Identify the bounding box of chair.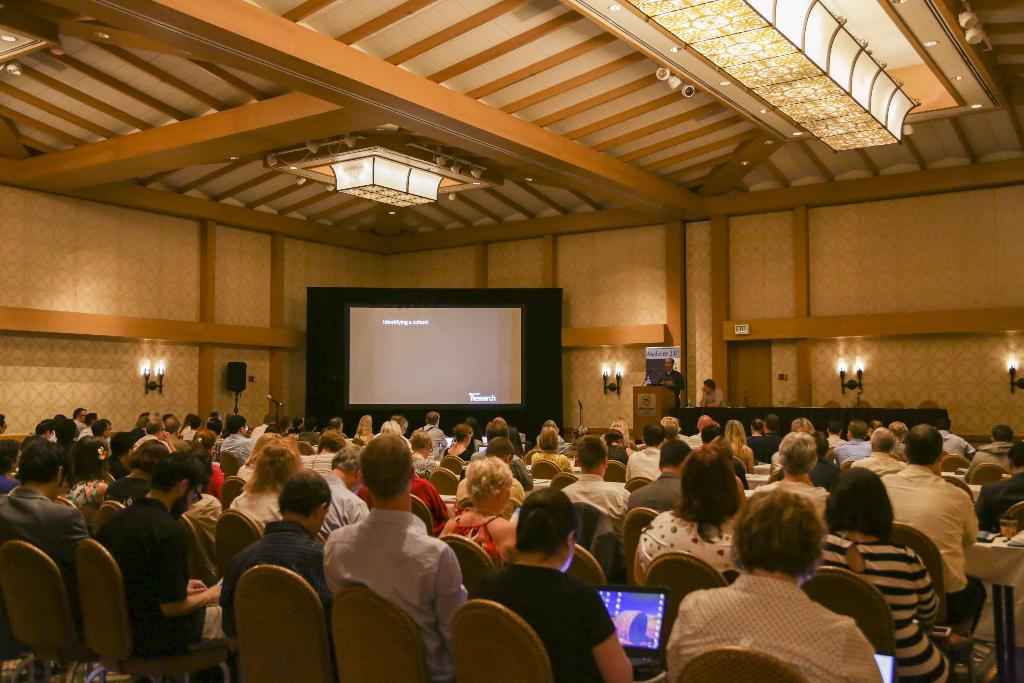
296 441 312 456.
